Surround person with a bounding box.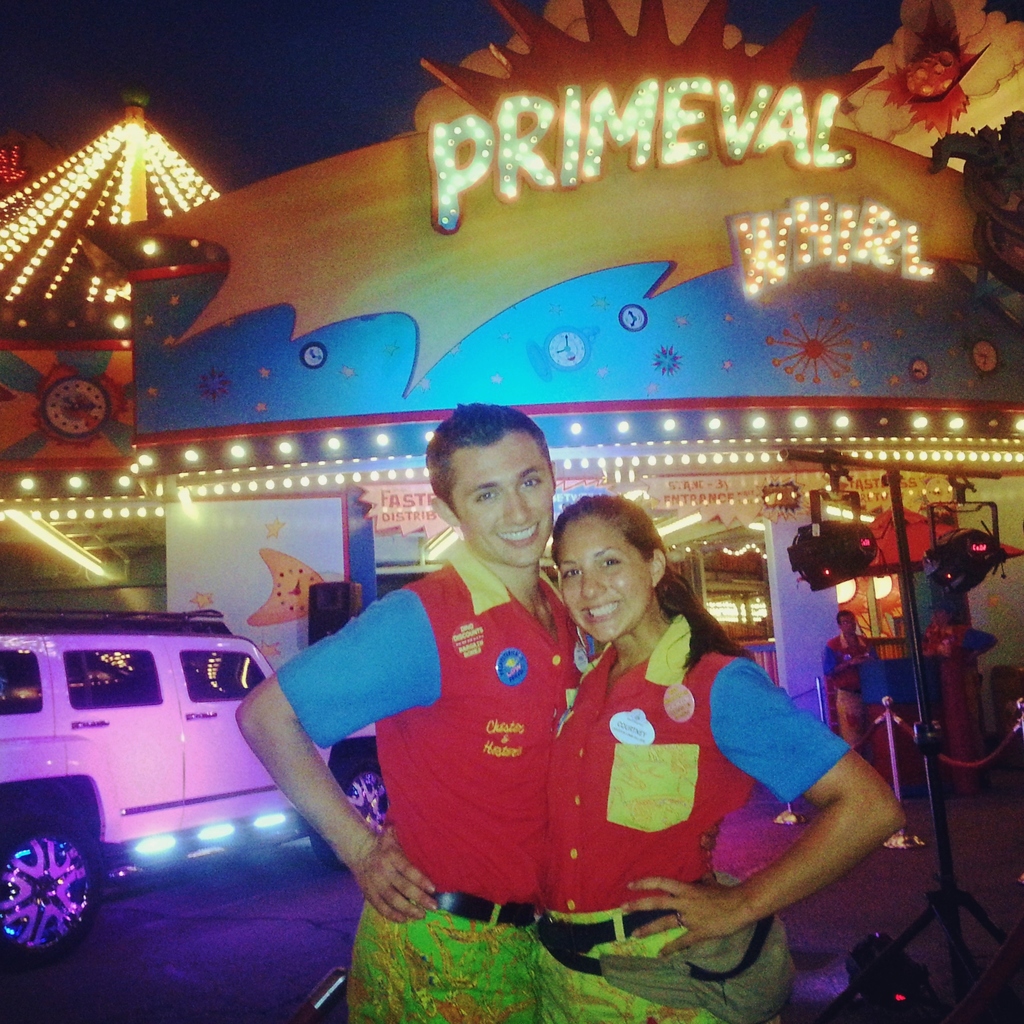
273 401 617 972.
